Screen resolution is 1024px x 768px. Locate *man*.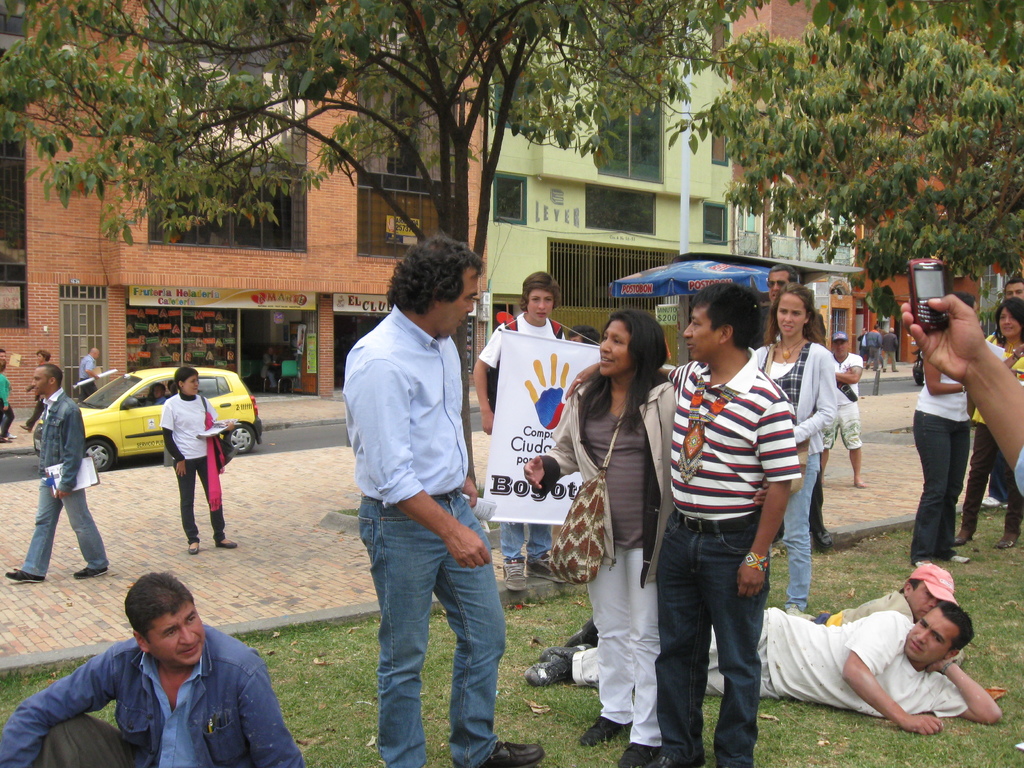
562:328:595:346.
